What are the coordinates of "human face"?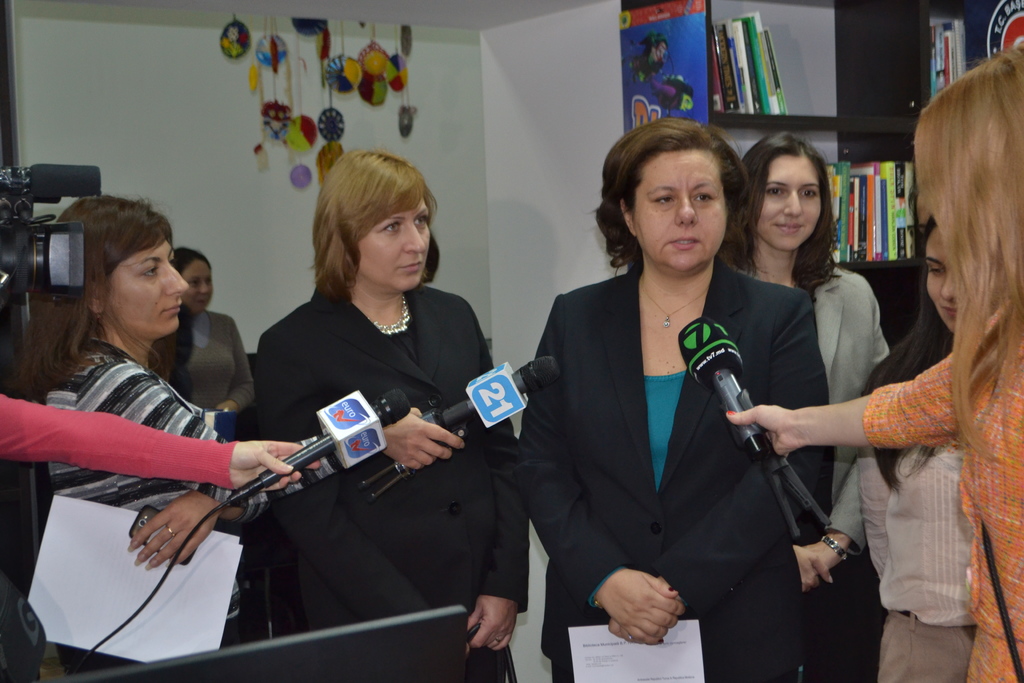
{"x1": 359, "y1": 199, "x2": 433, "y2": 286}.
